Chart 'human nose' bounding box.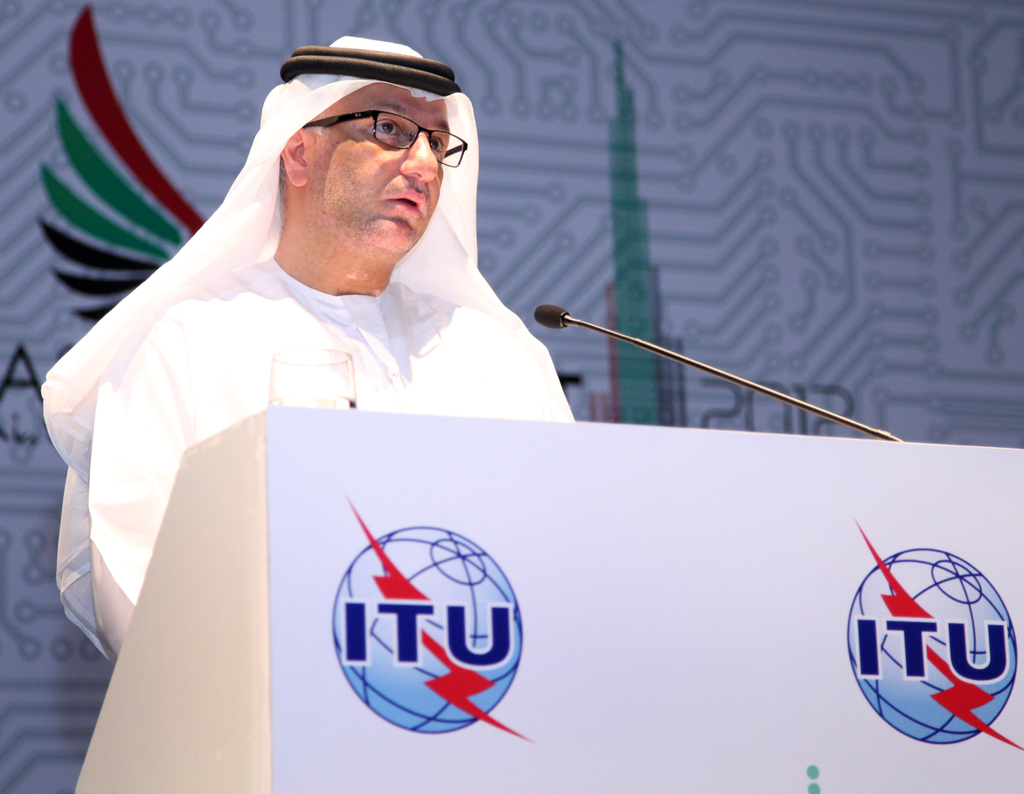
Charted: bbox=[402, 132, 439, 183].
